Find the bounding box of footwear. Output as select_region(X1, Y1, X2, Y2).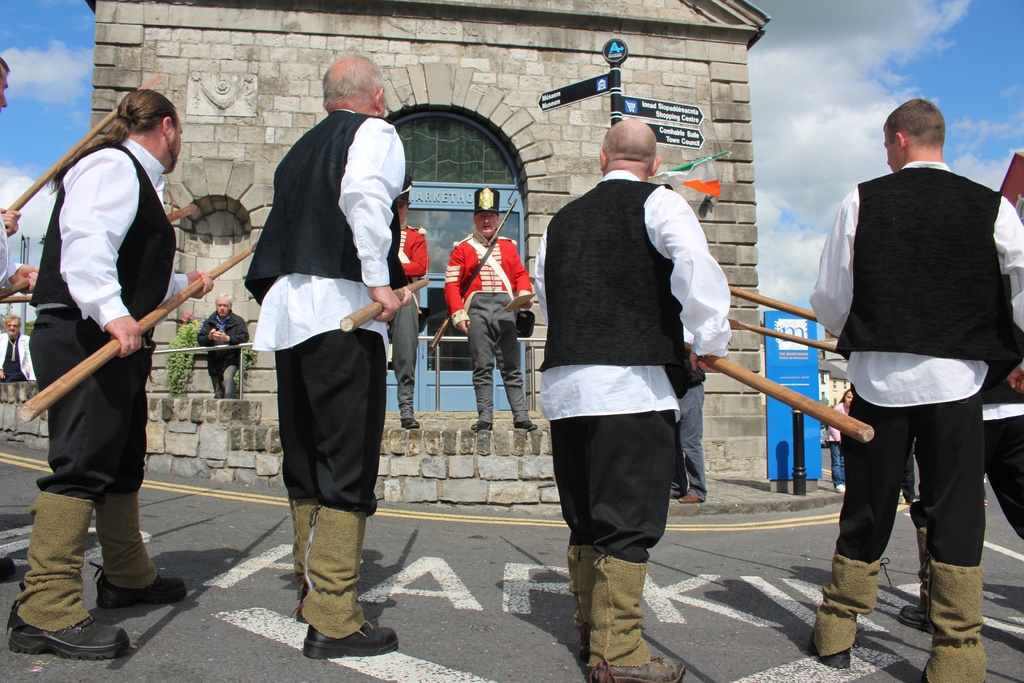
select_region(471, 420, 493, 433).
